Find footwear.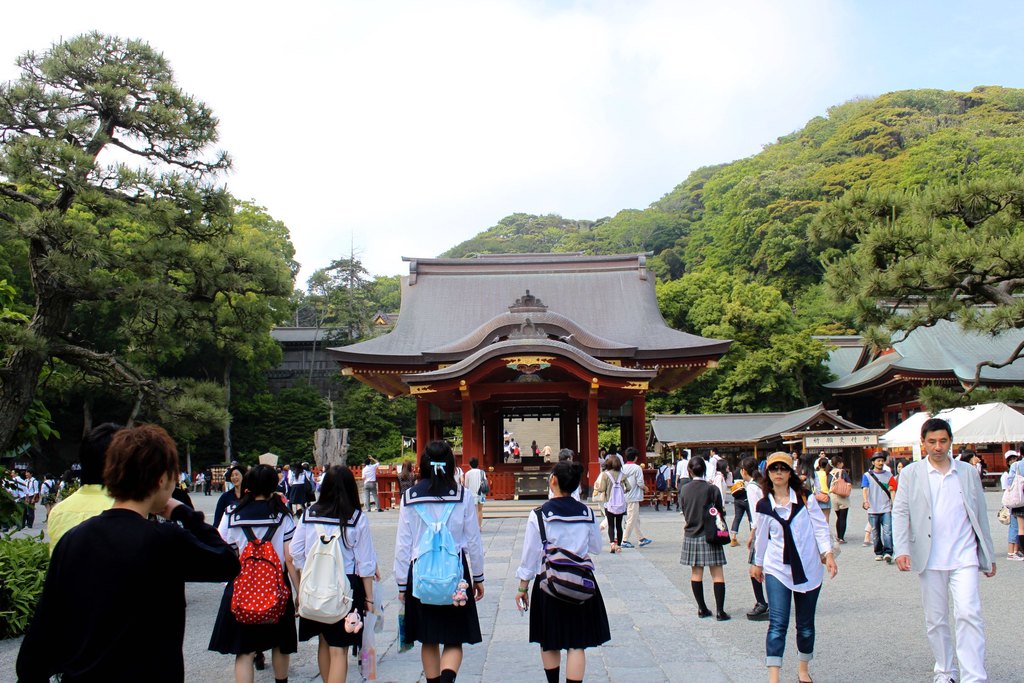
{"left": 835, "top": 535, "right": 838, "bottom": 540}.
